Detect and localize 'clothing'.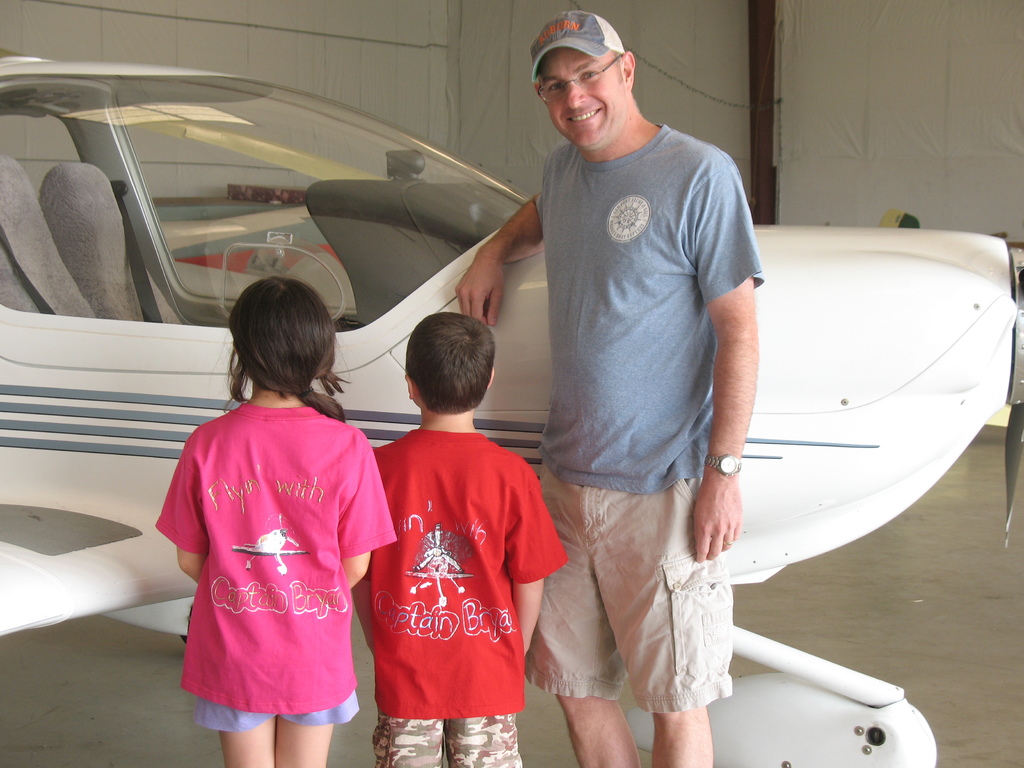
Localized at box=[520, 134, 772, 737].
